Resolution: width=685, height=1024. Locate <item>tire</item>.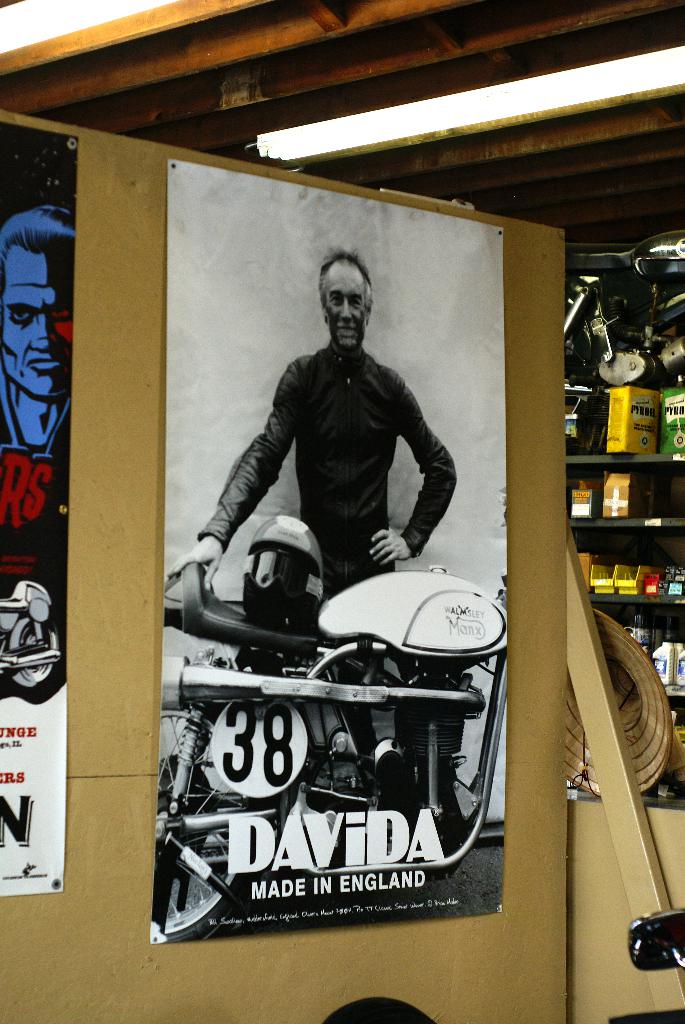
[161,691,246,942].
